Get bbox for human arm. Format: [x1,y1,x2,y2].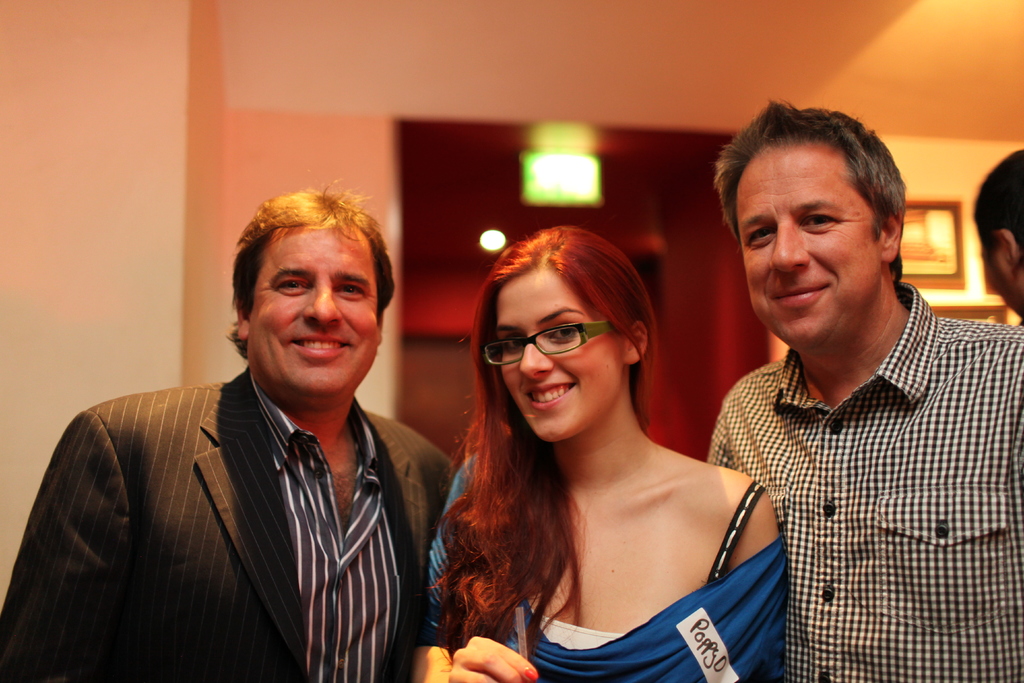
[0,404,137,681].
